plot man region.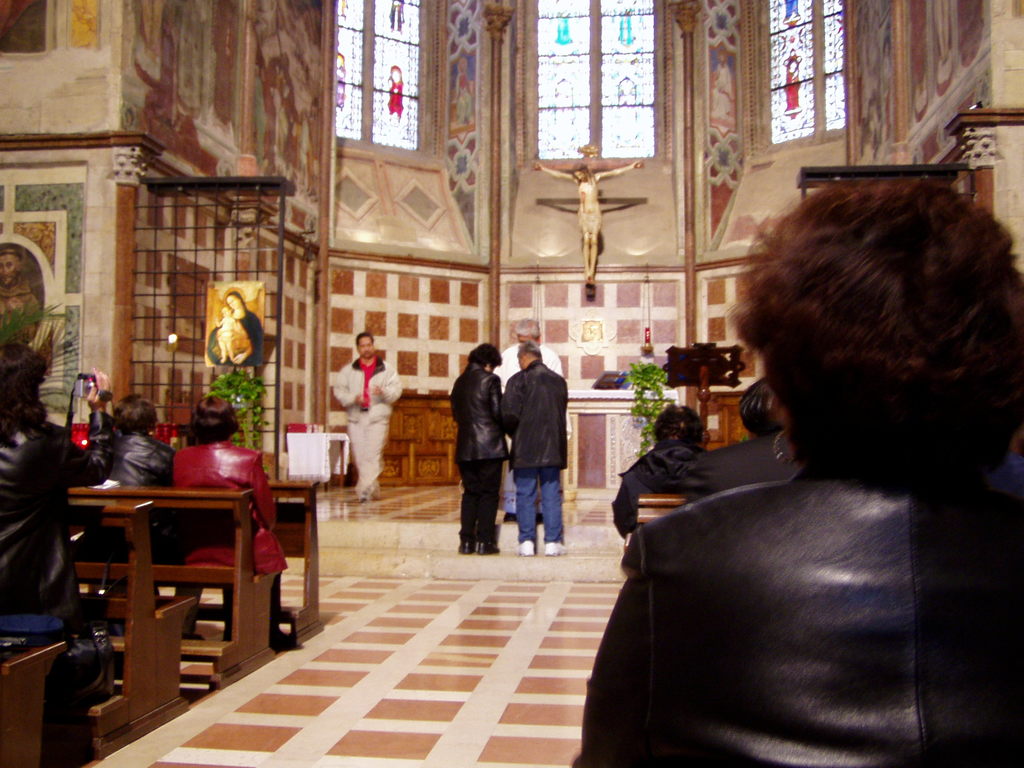
Plotted at 531, 157, 646, 285.
